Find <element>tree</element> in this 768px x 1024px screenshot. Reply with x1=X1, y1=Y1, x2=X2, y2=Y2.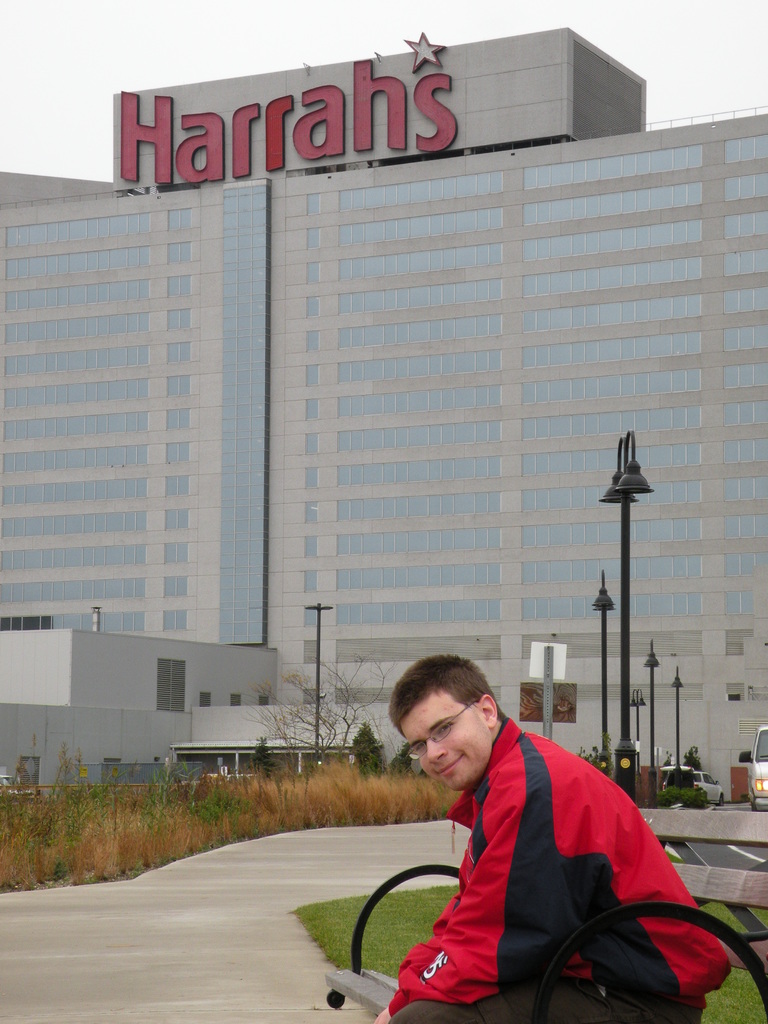
x1=248, y1=660, x2=401, y2=756.
